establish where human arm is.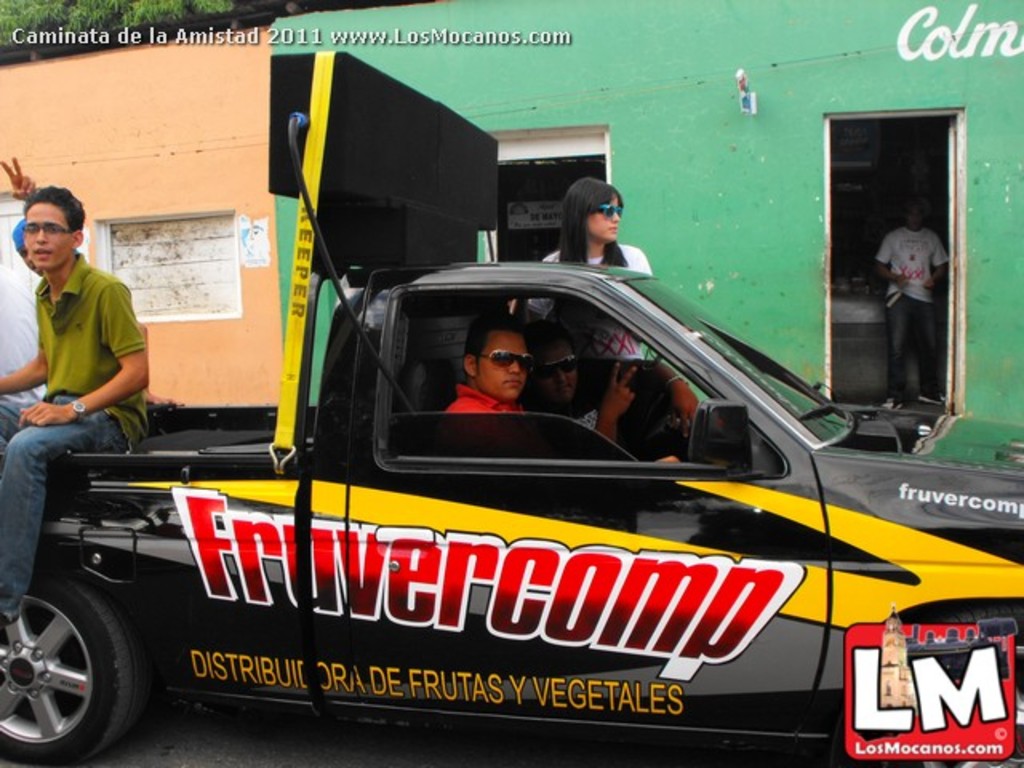
Established at locate(19, 282, 147, 426).
